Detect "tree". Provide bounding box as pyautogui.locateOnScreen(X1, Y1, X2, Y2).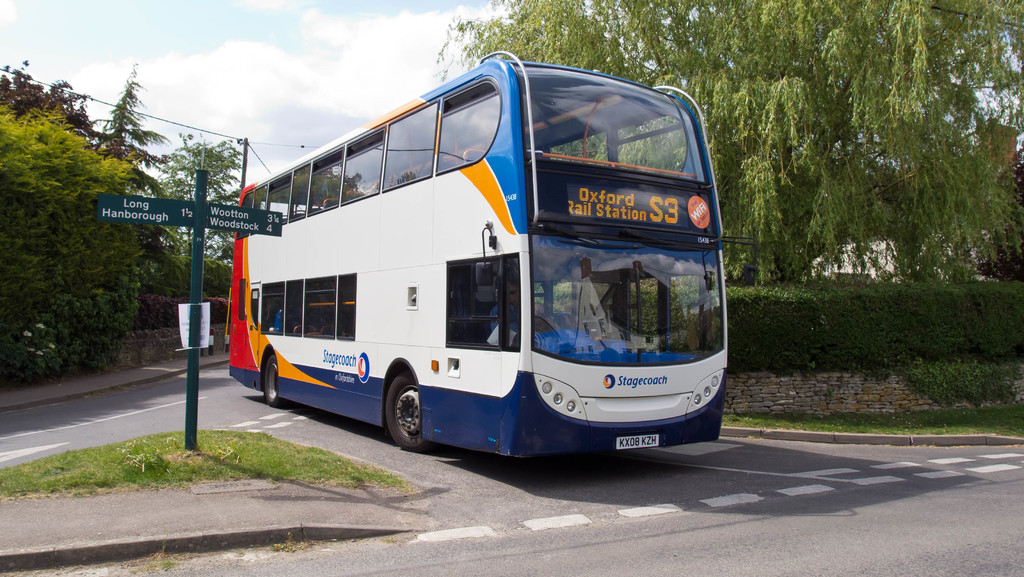
pyautogui.locateOnScreen(0, 53, 160, 179).
